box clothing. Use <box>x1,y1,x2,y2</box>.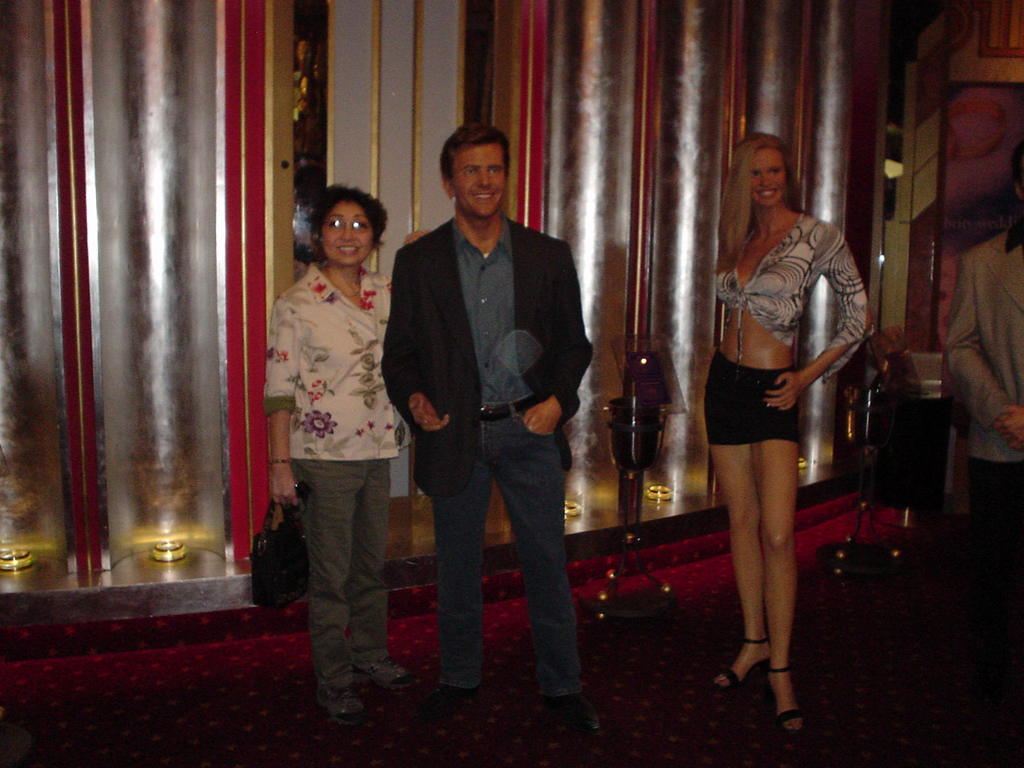
<box>378,213,599,695</box>.
